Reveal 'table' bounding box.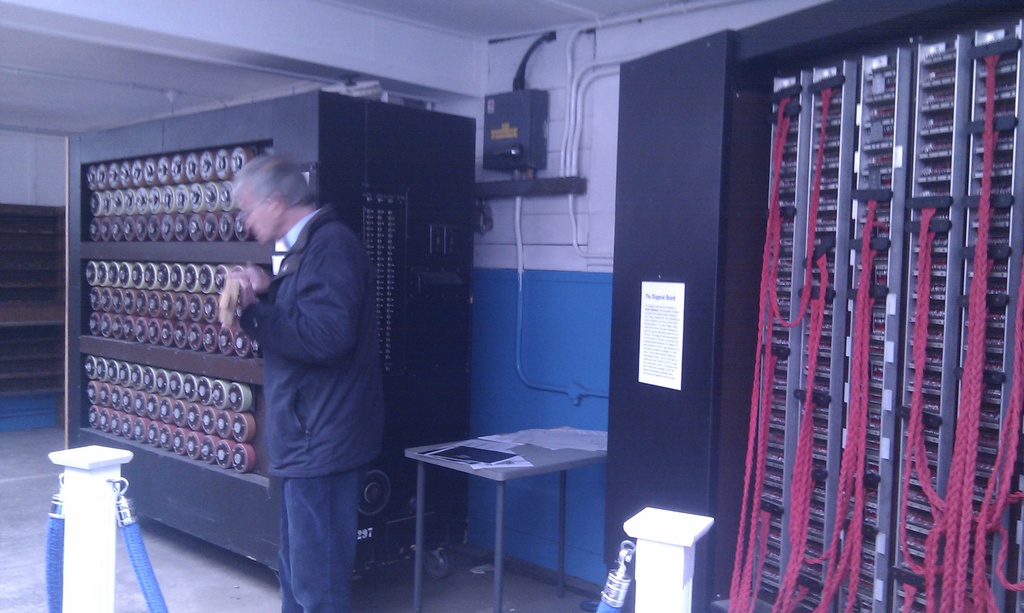
Revealed: bbox=(401, 418, 617, 600).
